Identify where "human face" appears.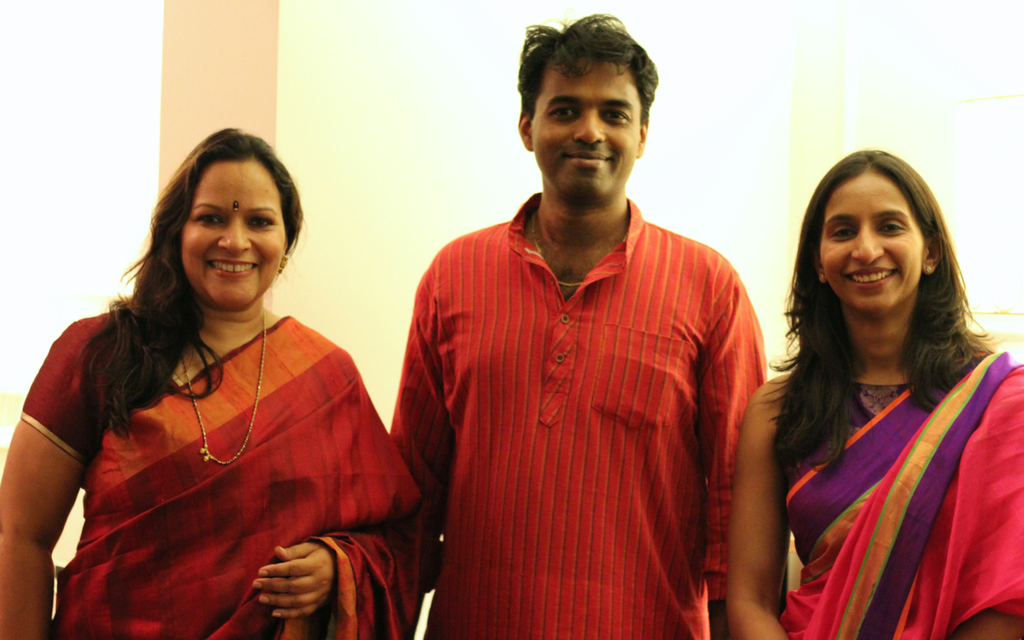
Appears at locate(531, 66, 645, 203).
